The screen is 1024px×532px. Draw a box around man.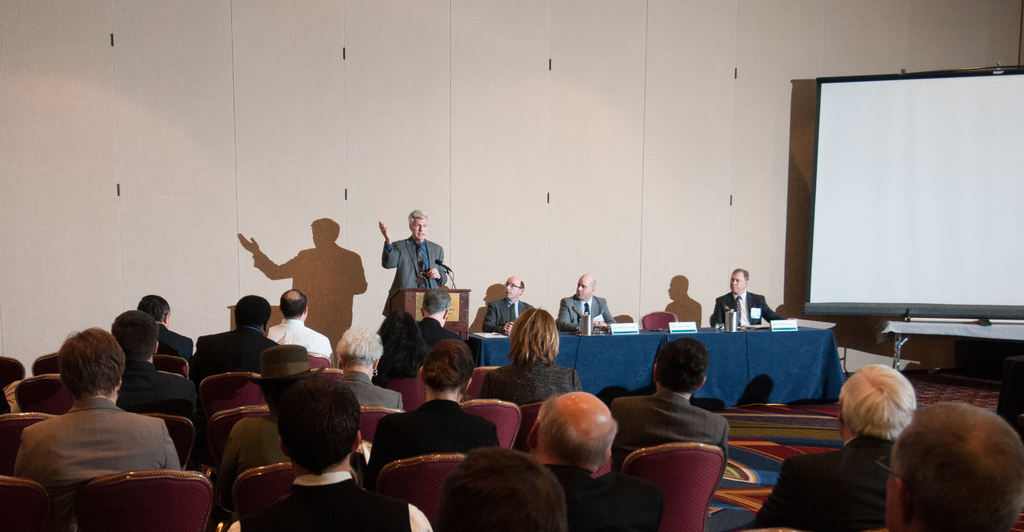
region(417, 288, 466, 350).
